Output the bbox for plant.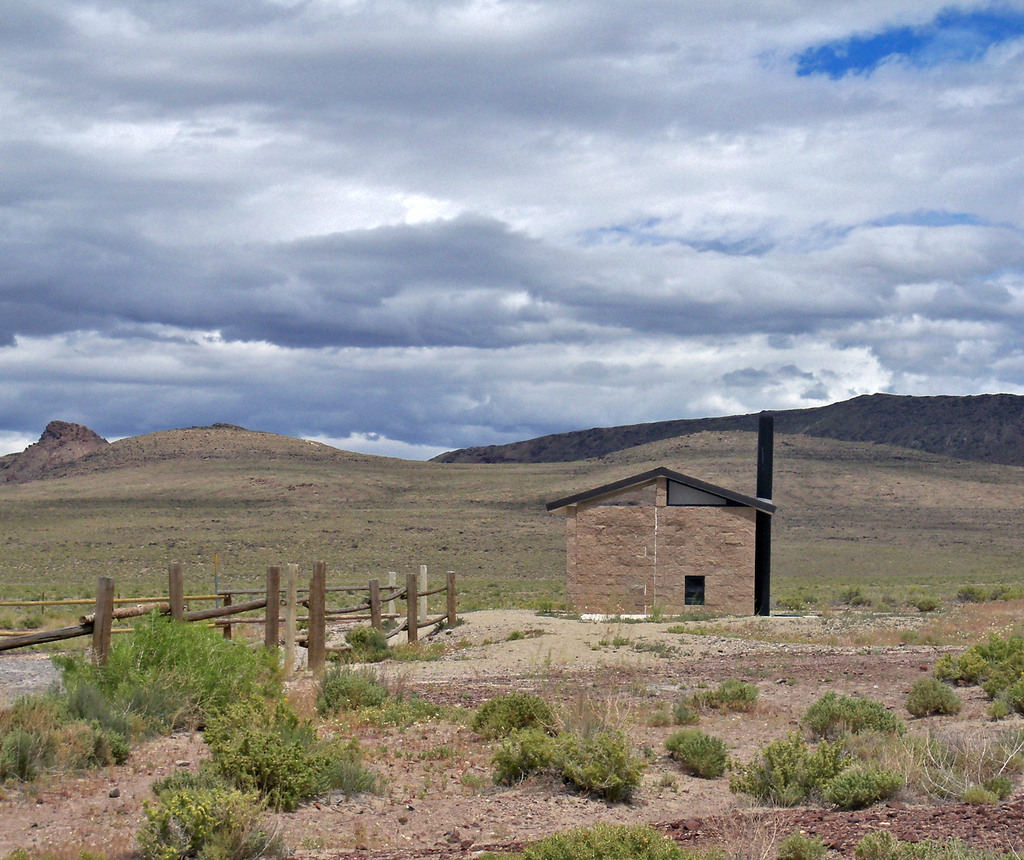
(901, 663, 973, 724).
